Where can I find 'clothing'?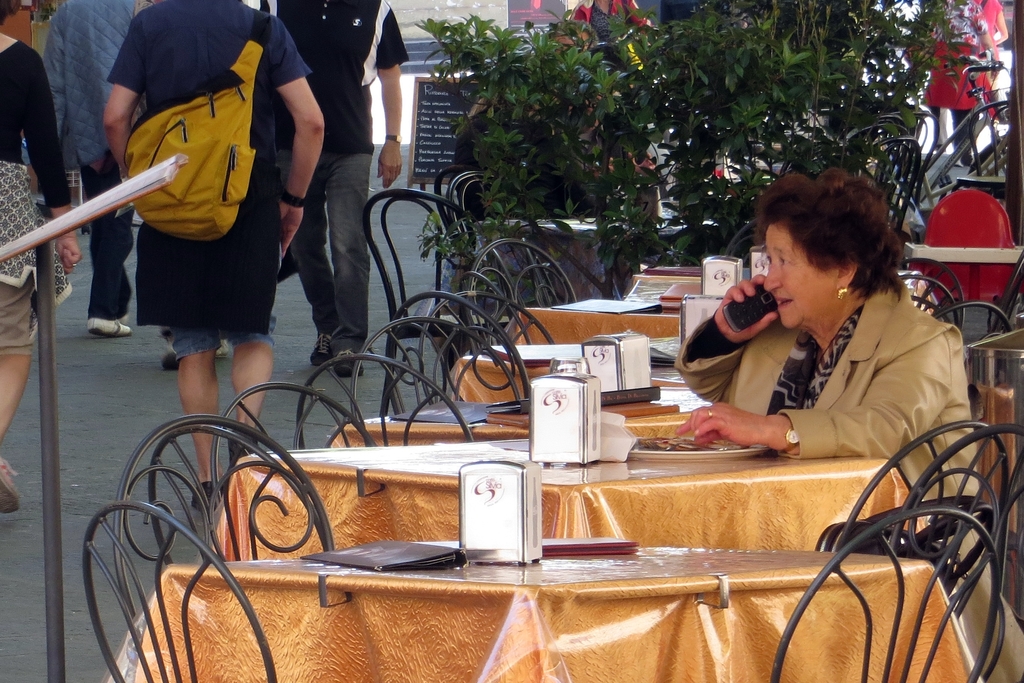
You can find it at crop(914, 14, 999, 158).
